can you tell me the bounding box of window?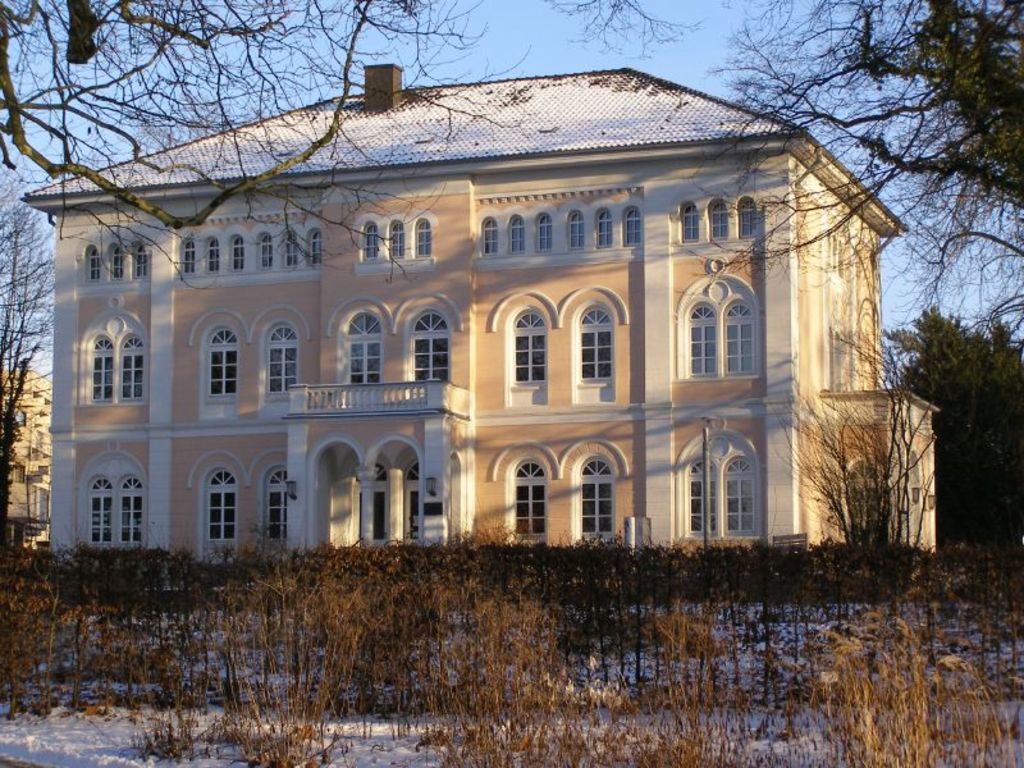
412:211:431:260.
